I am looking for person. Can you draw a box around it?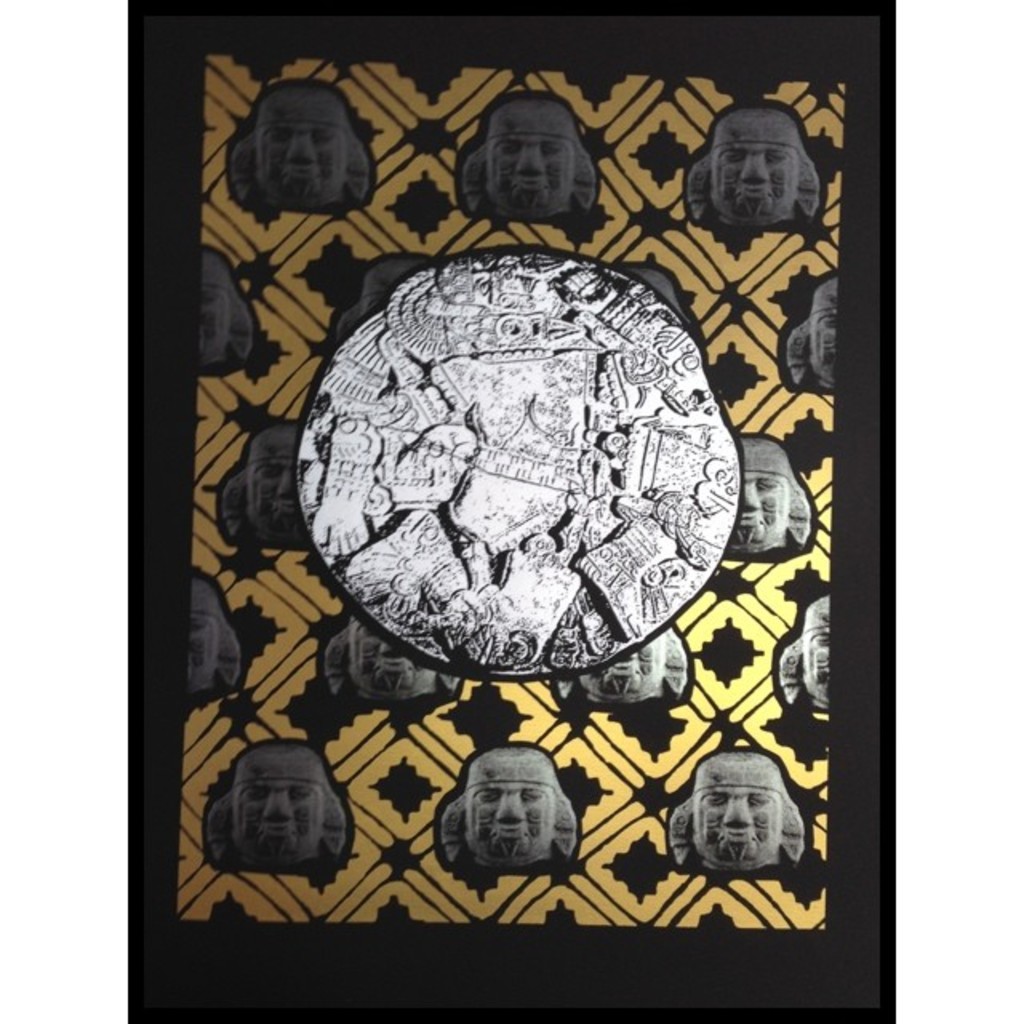
Sure, the bounding box is (x1=219, y1=419, x2=304, y2=541).
